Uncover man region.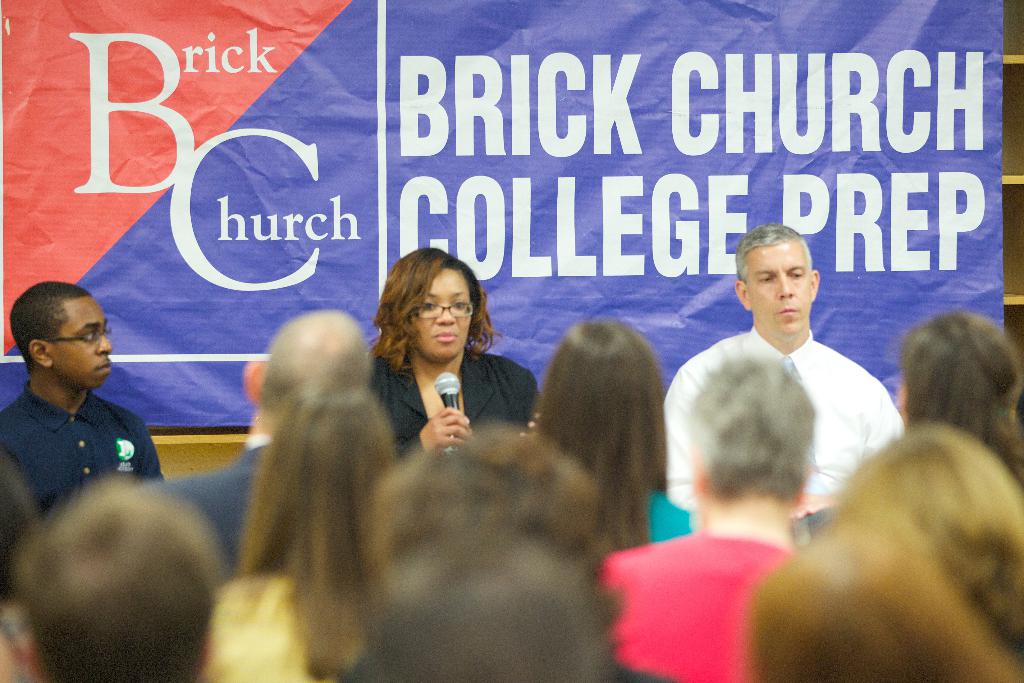
Uncovered: 142:308:377:581.
